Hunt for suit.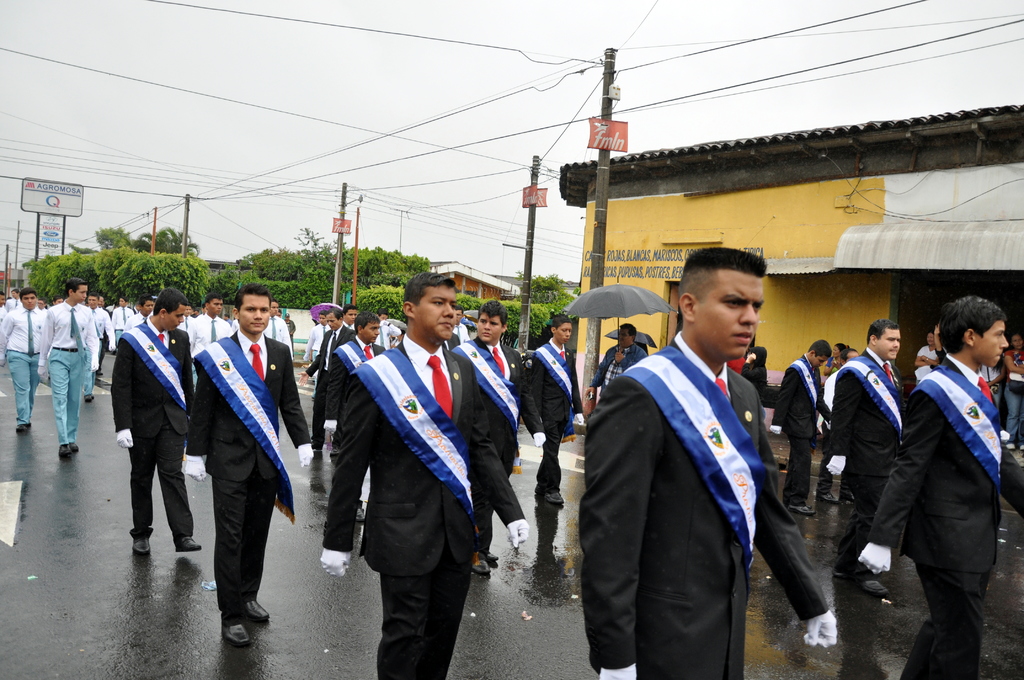
Hunted down at (307,325,356,448).
